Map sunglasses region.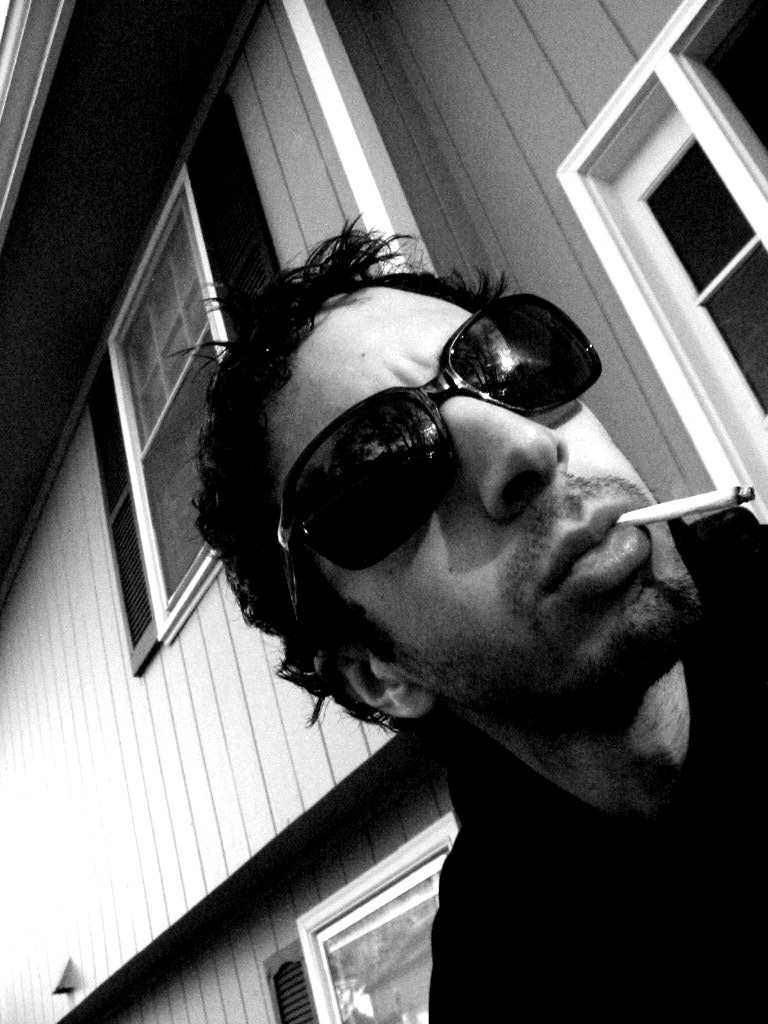
Mapped to <bbox>277, 292, 603, 616</bbox>.
